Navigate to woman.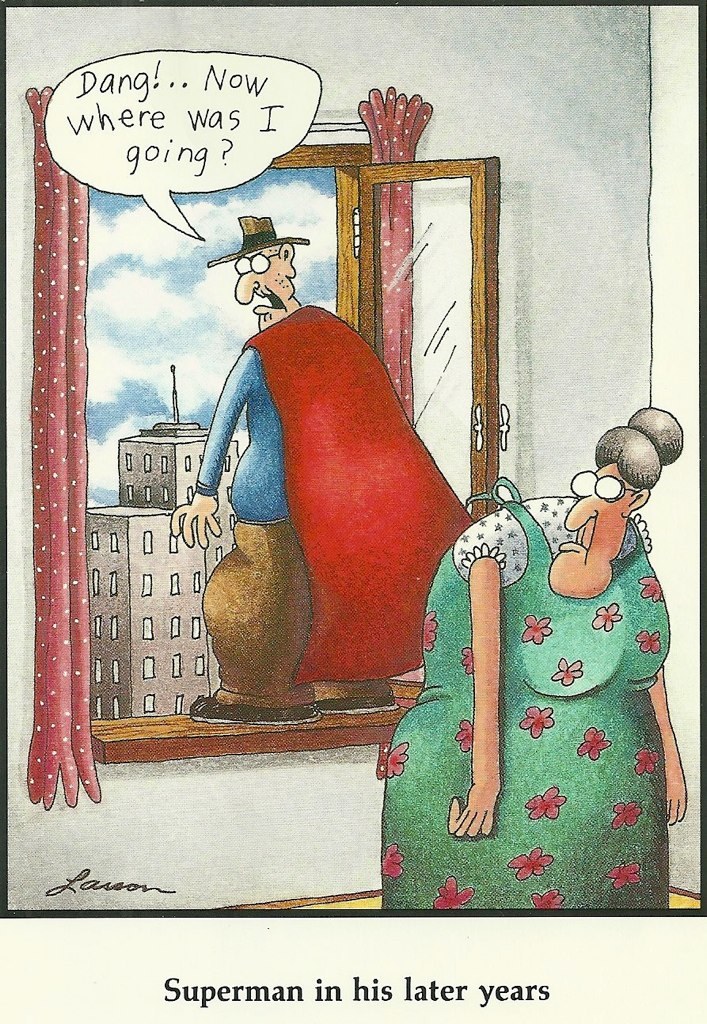
Navigation target: 381,396,698,907.
